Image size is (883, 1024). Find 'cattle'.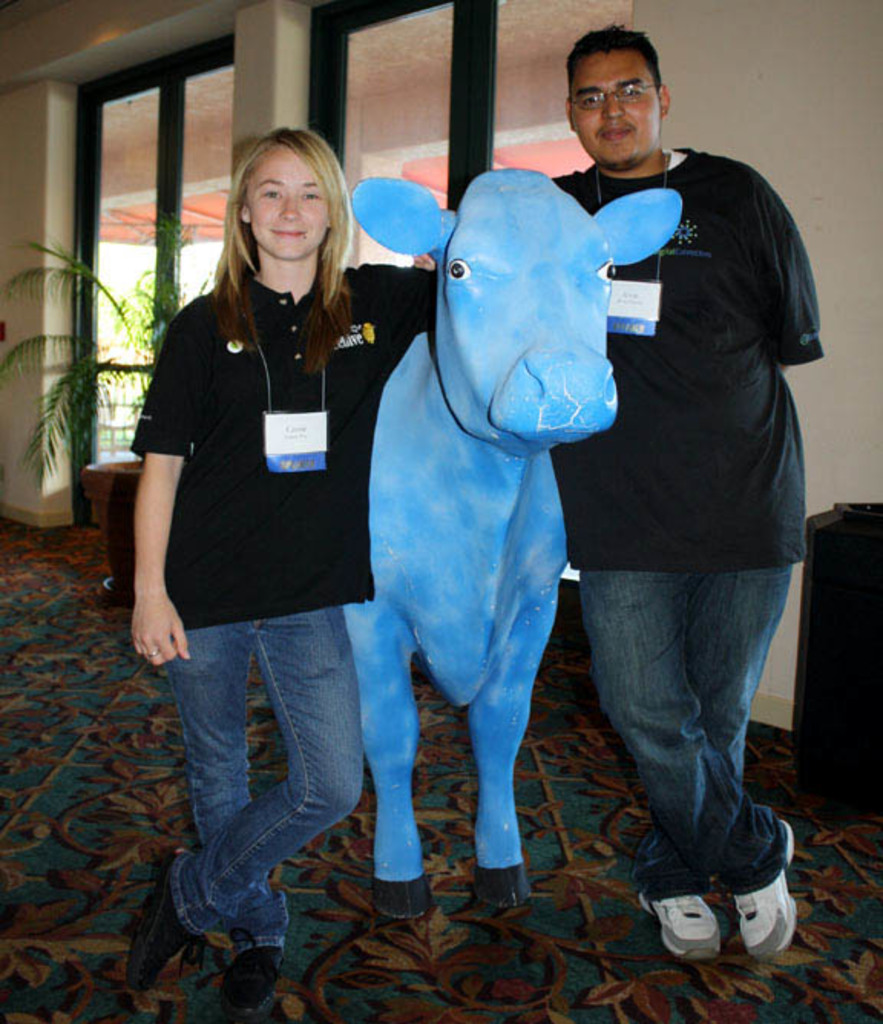
box(351, 159, 636, 911).
